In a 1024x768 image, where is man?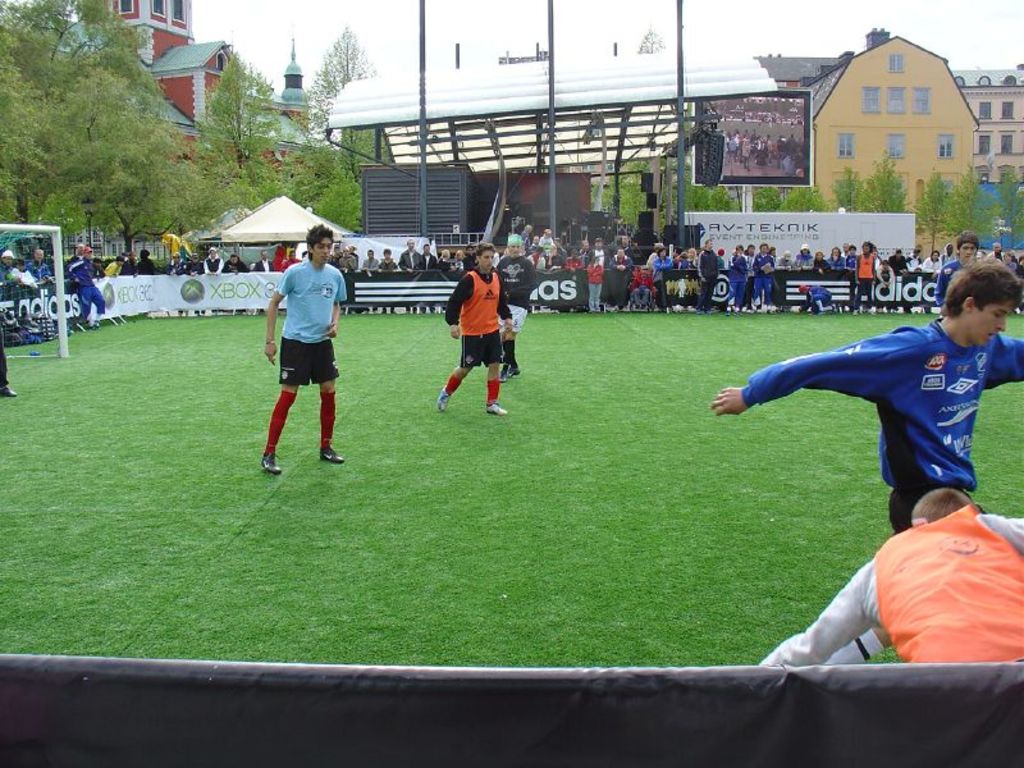
box=[497, 234, 535, 380].
